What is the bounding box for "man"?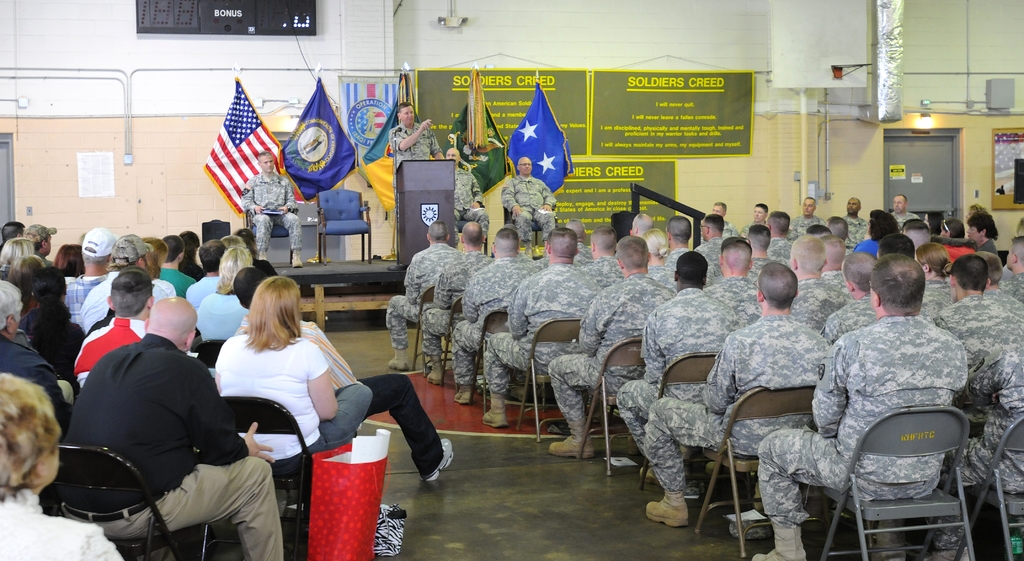
left=70, top=278, right=164, bottom=384.
